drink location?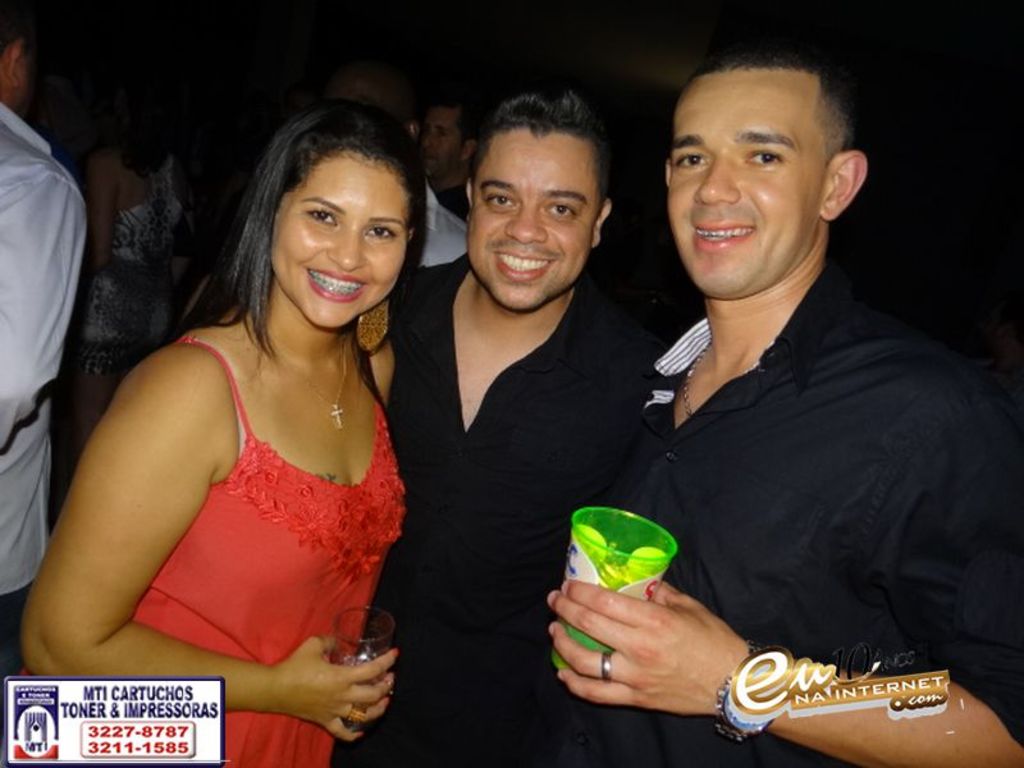
box=[543, 513, 678, 675]
